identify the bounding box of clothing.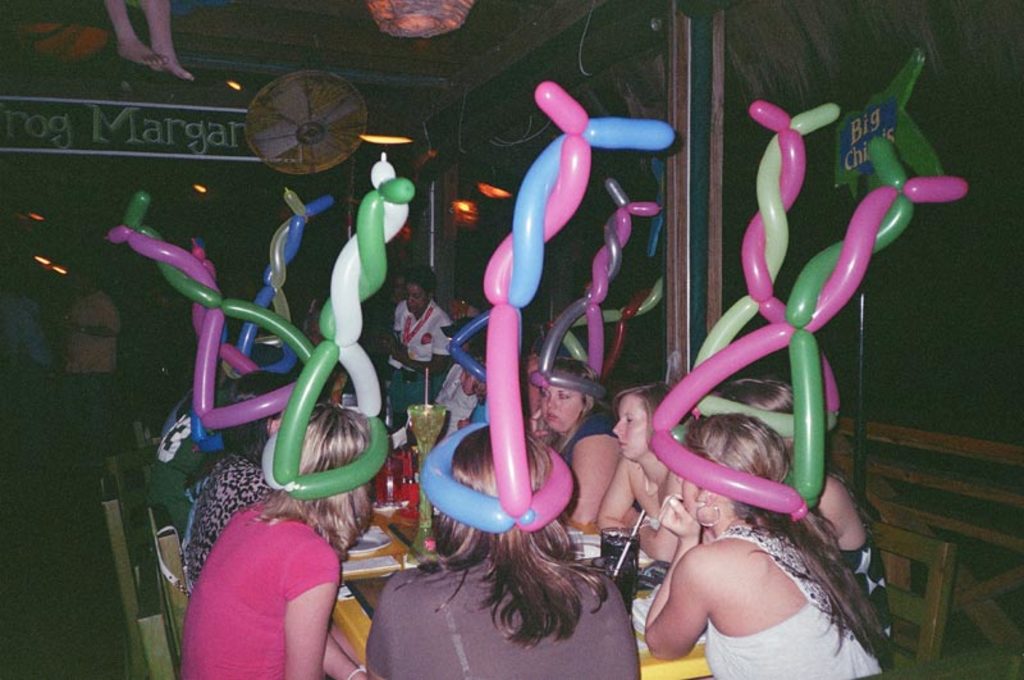
BBox(188, 442, 278, 593).
